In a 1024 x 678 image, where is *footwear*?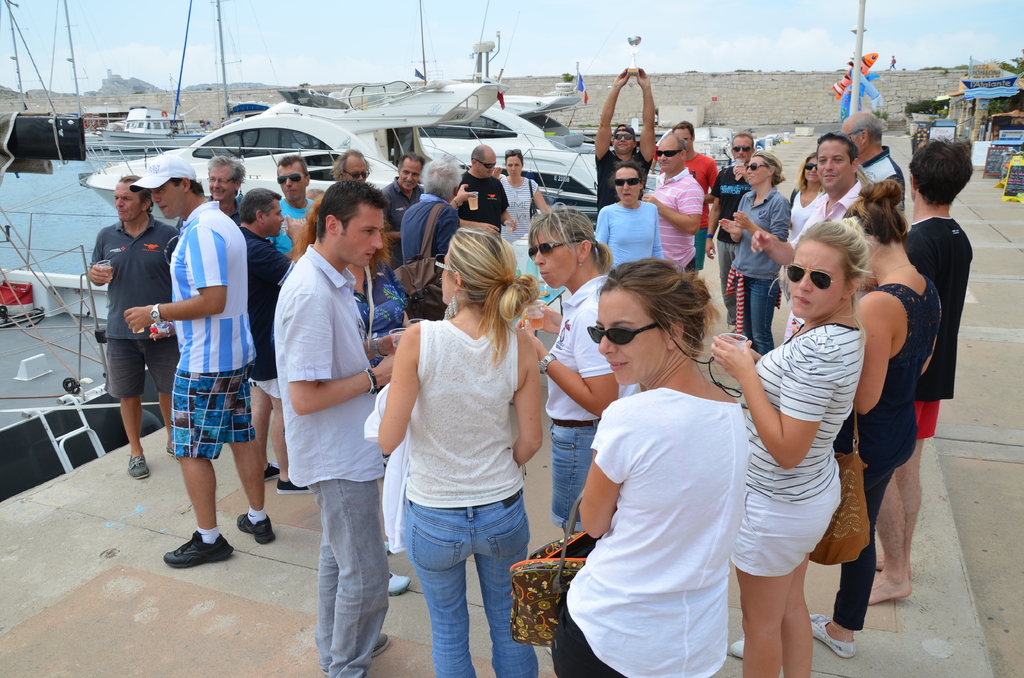
237:507:276:546.
